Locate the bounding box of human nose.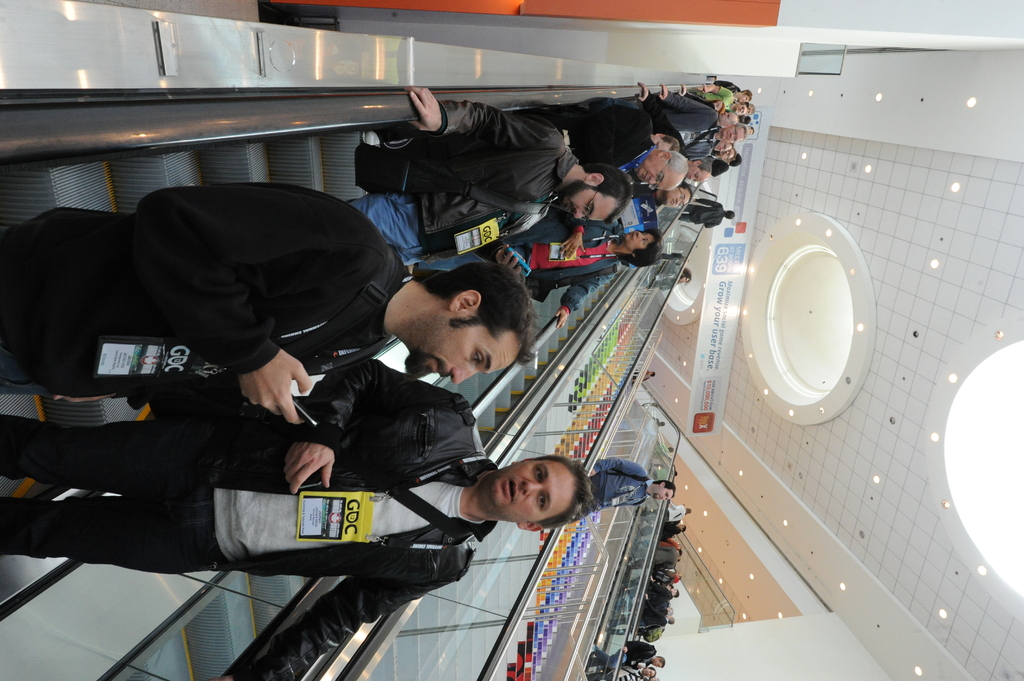
Bounding box: pyautogui.locateOnScreen(719, 150, 722, 152).
